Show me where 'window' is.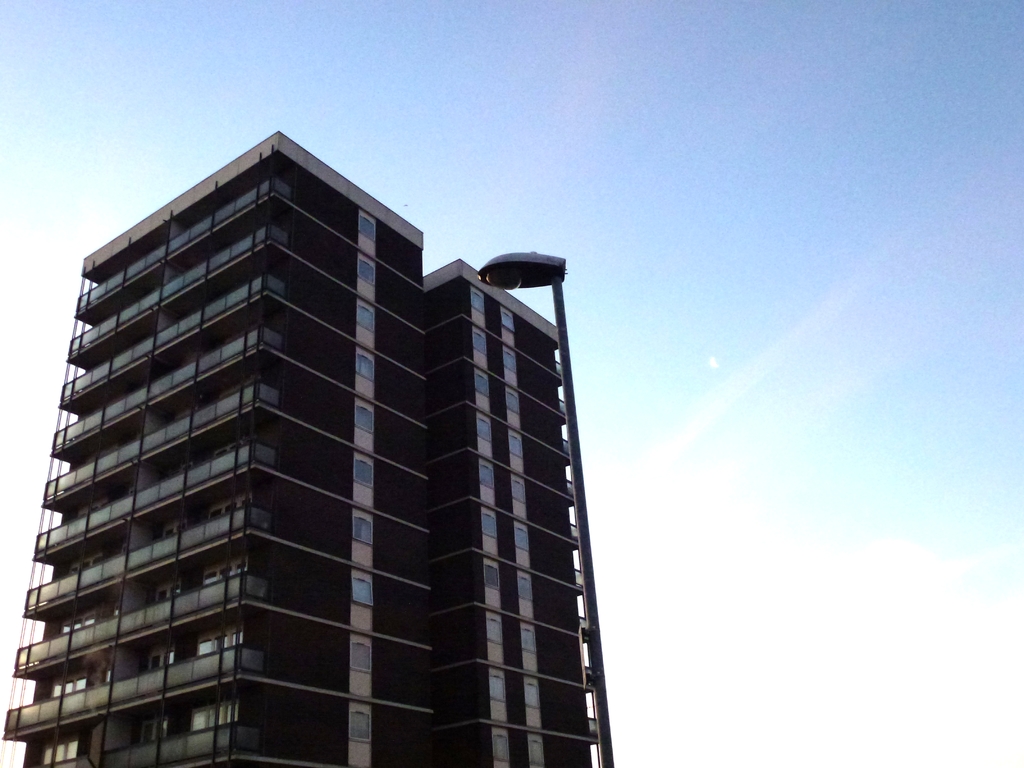
'window' is at 488:621:500:647.
